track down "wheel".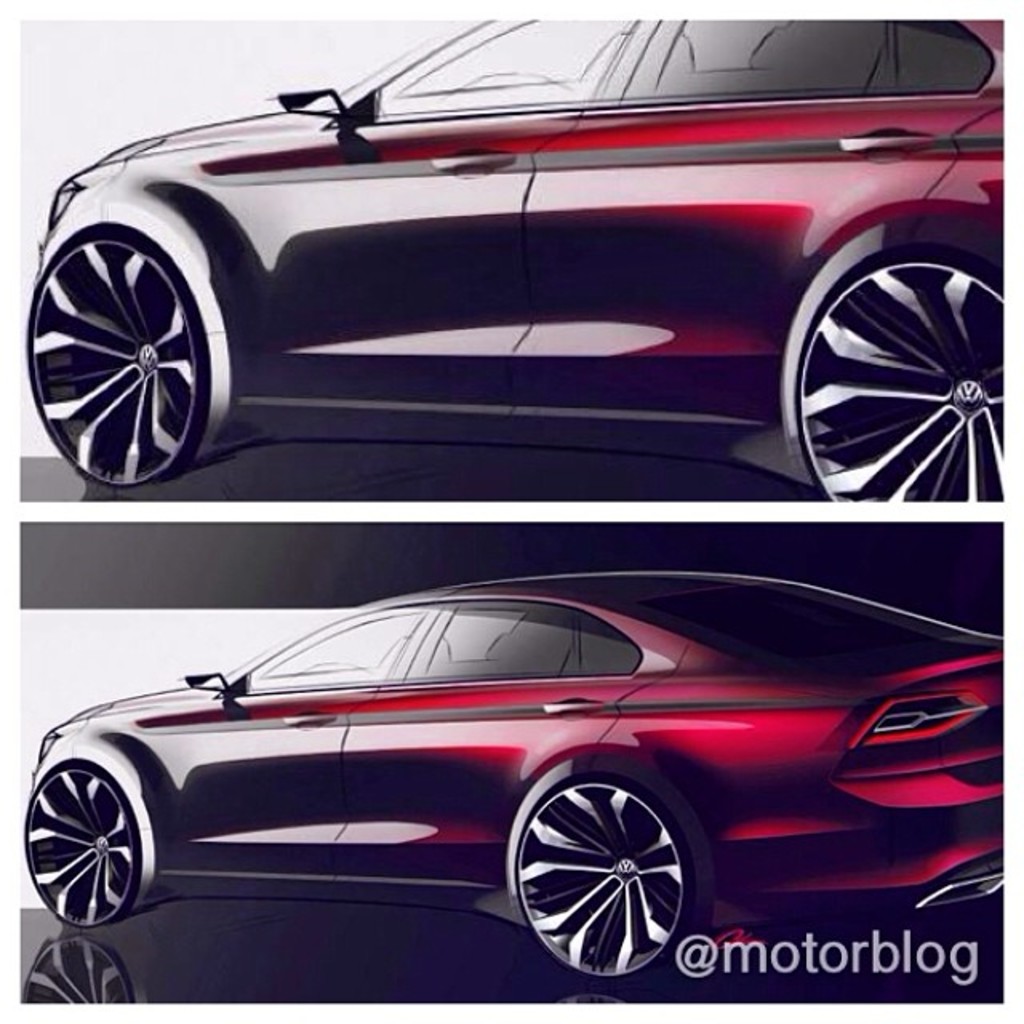
Tracked to x1=22 y1=768 x2=136 y2=930.
